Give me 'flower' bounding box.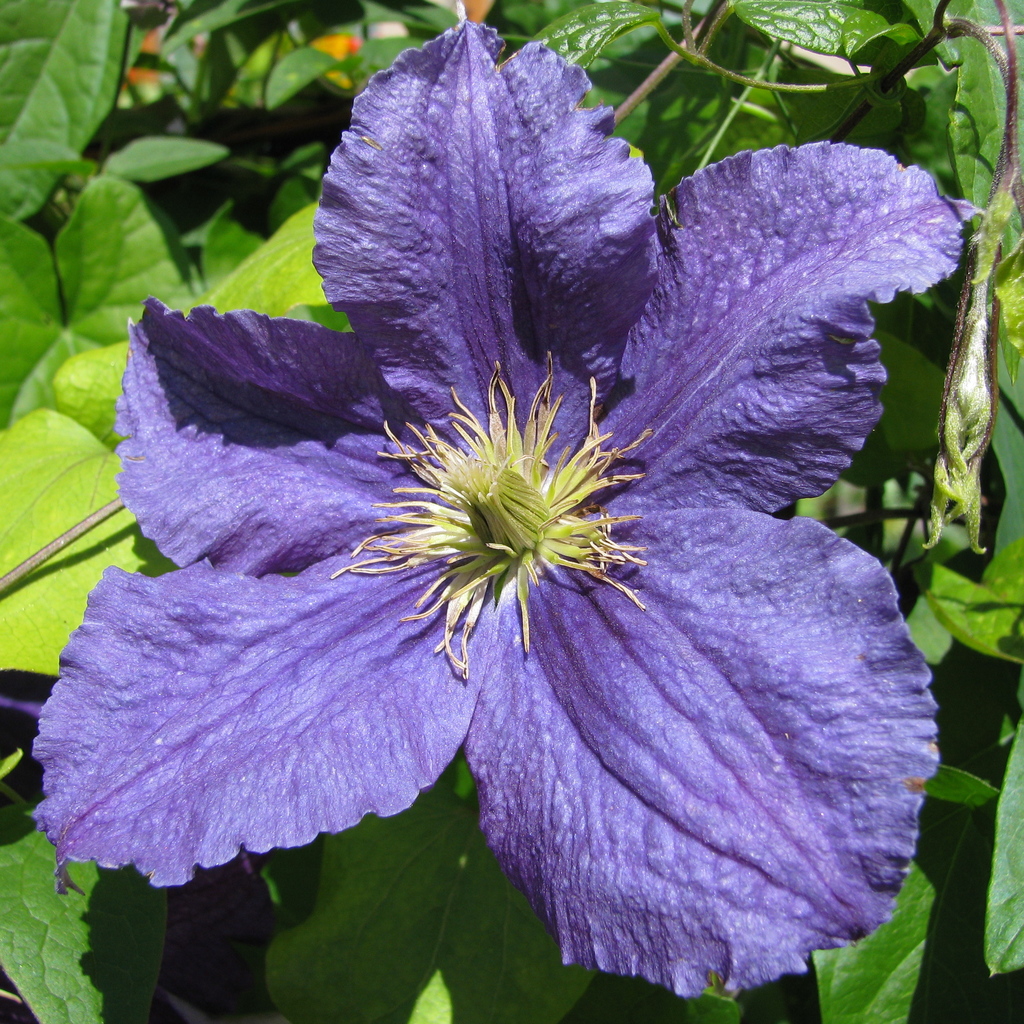
box=[28, 26, 994, 1005].
